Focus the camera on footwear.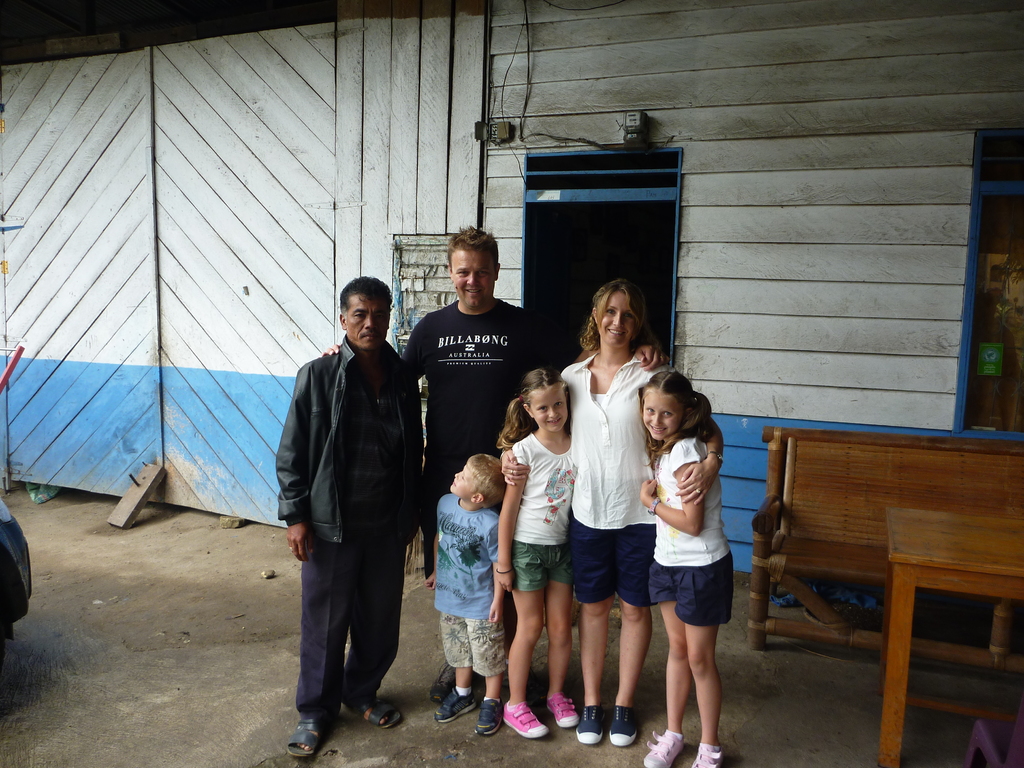
Focus region: box=[353, 695, 410, 732].
